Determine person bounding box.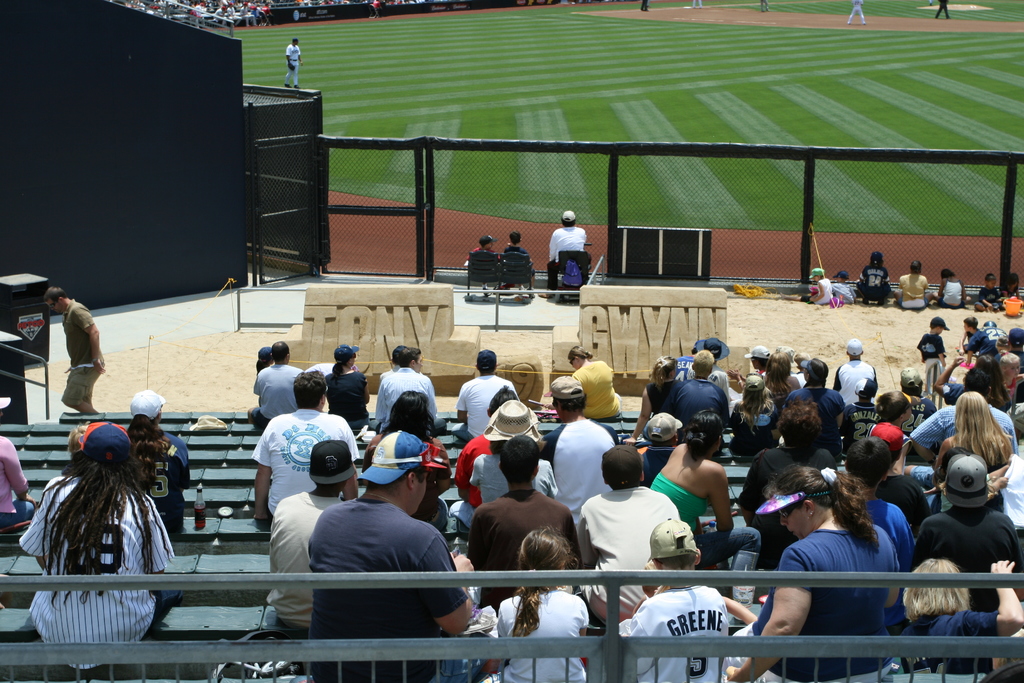
Determined: {"left": 44, "top": 287, "right": 106, "bottom": 413}.
